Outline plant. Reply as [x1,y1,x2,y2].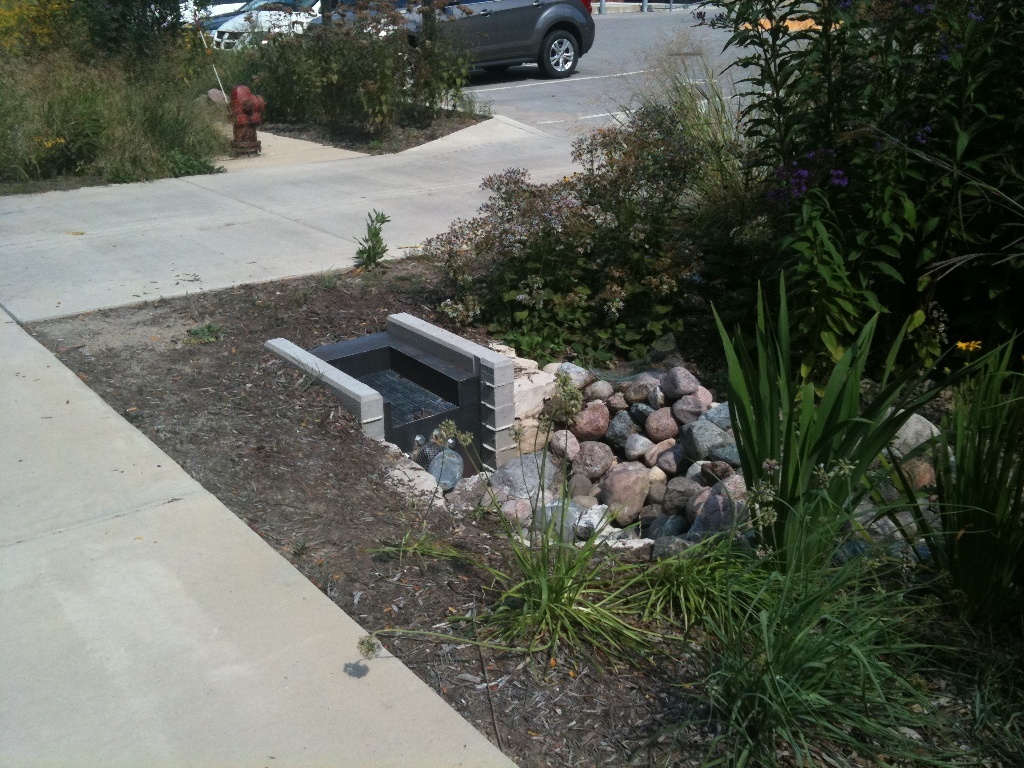
[961,544,1023,767].
